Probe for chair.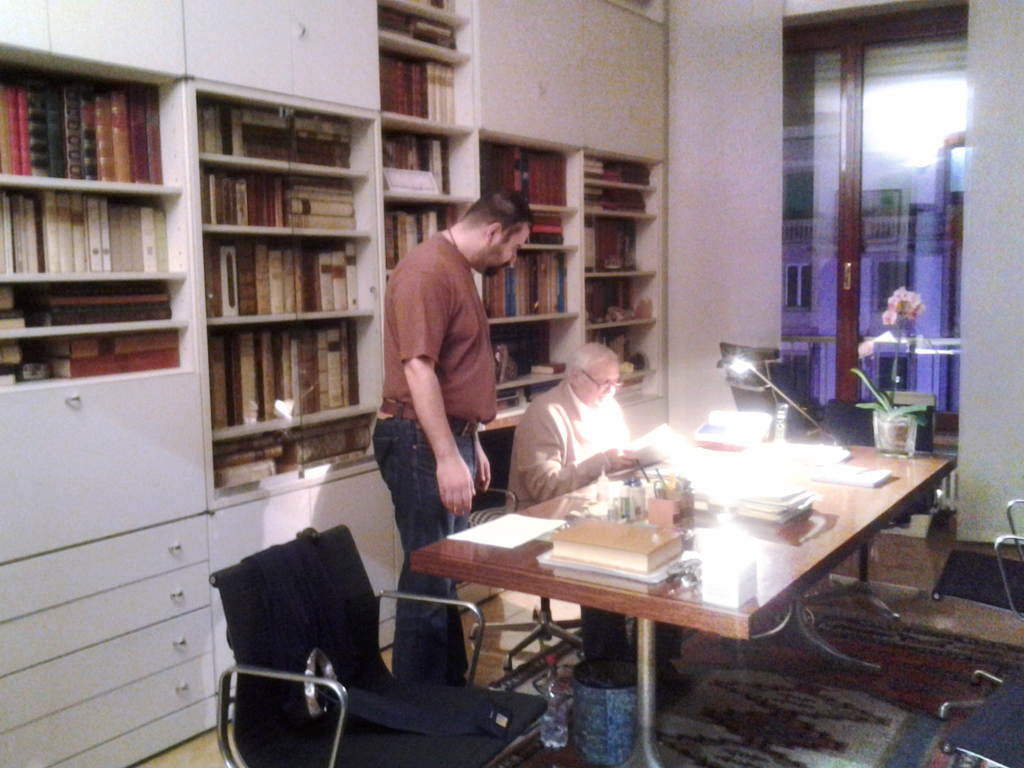
Probe result: (left=463, top=424, right=582, bottom=679).
